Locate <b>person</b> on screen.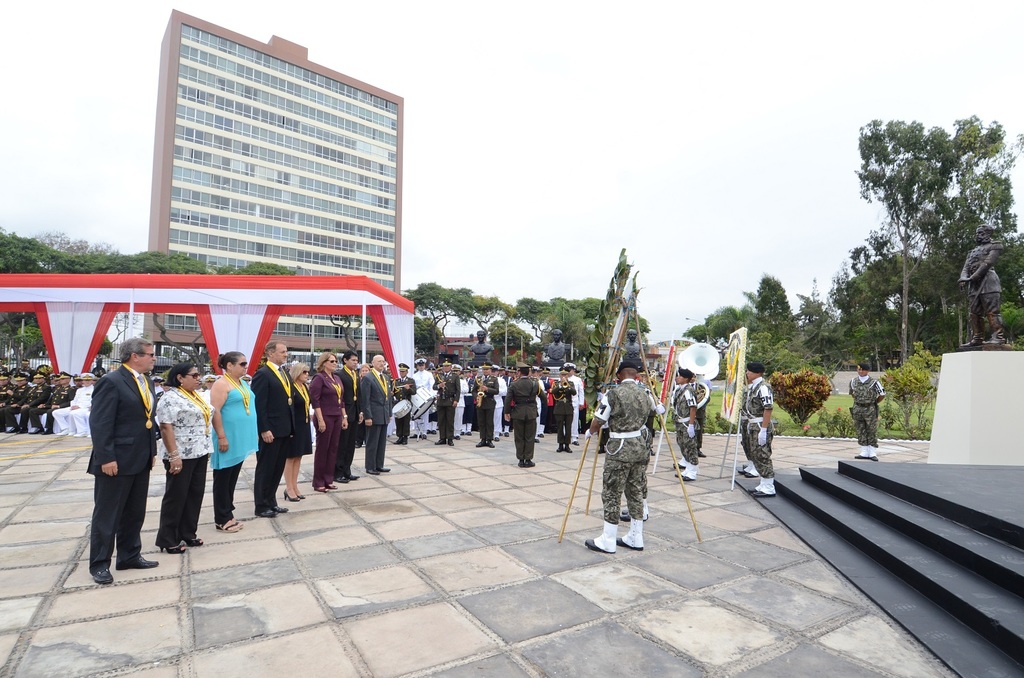
On screen at BBox(743, 363, 784, 495).
